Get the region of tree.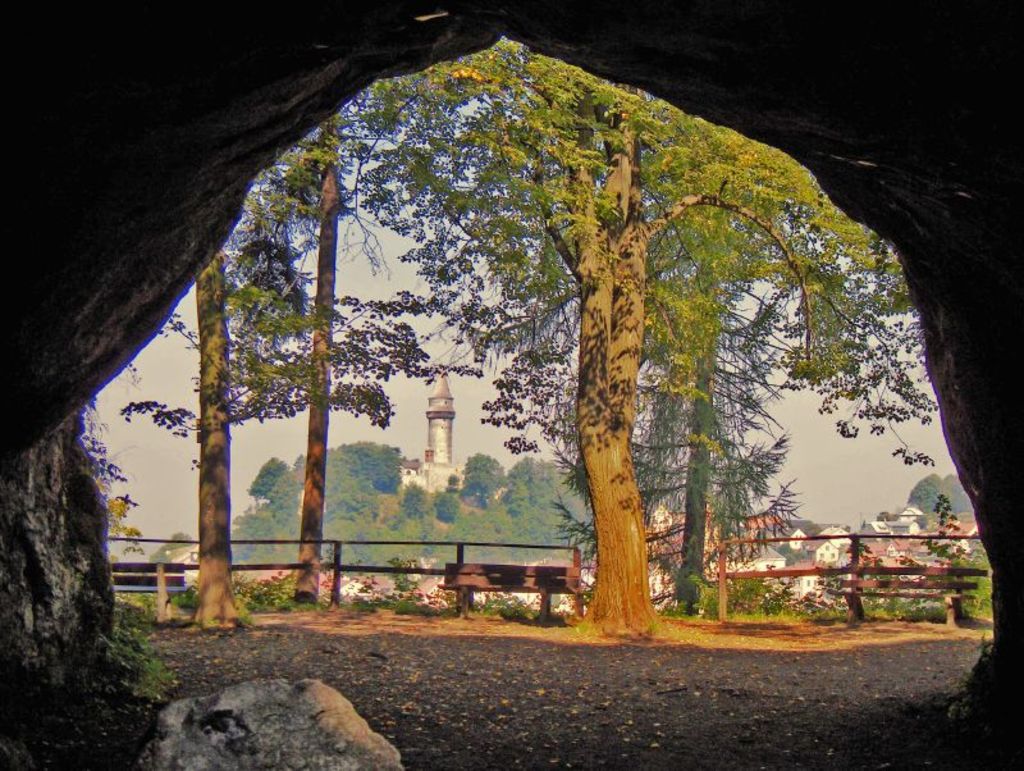
box(329, 438, 403, 496).
